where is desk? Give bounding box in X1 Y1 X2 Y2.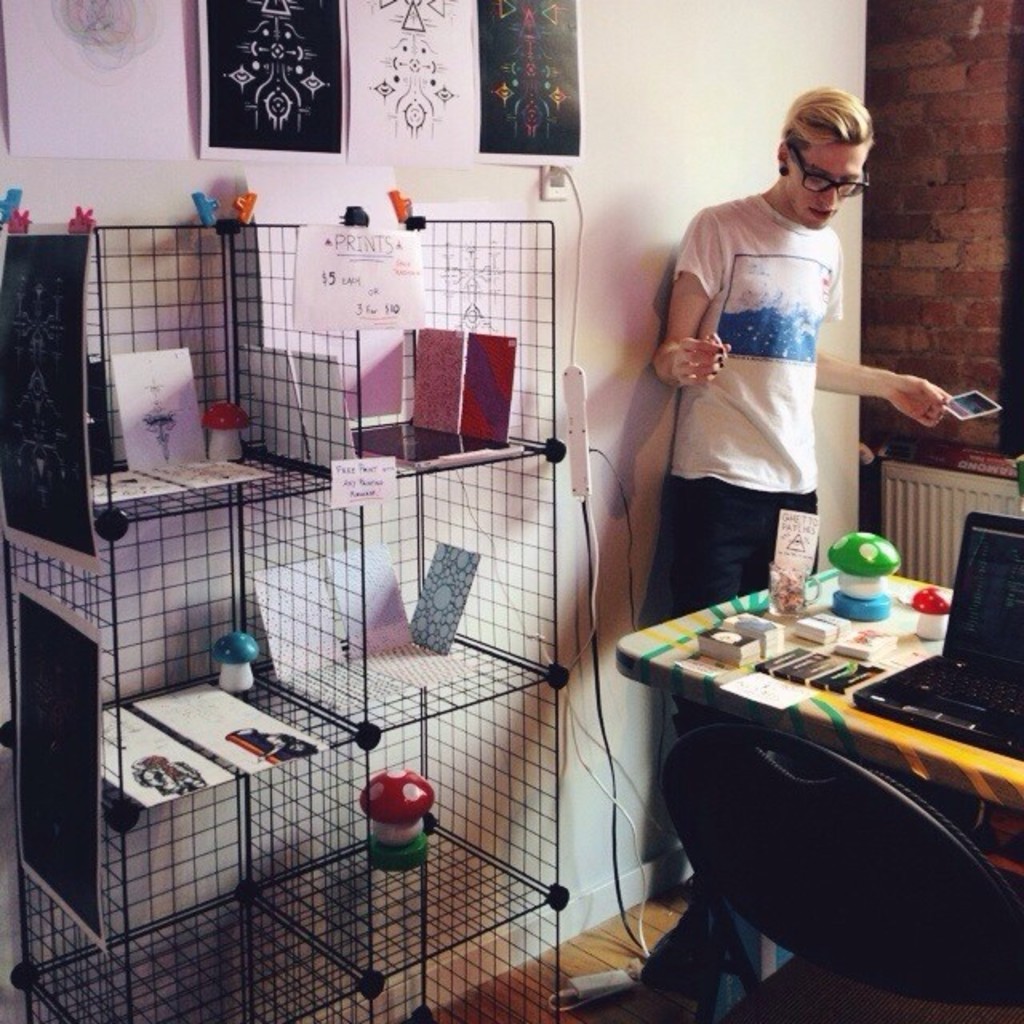
614 570 1021 810.
